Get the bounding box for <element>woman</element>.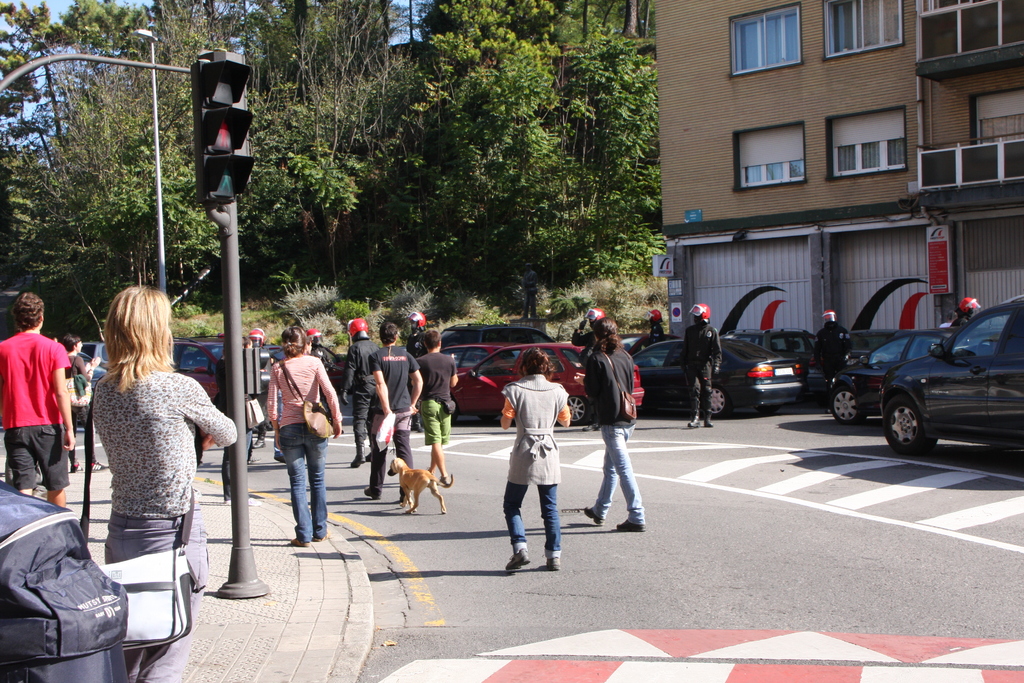
l=364, t=322, r=424, b=501.
